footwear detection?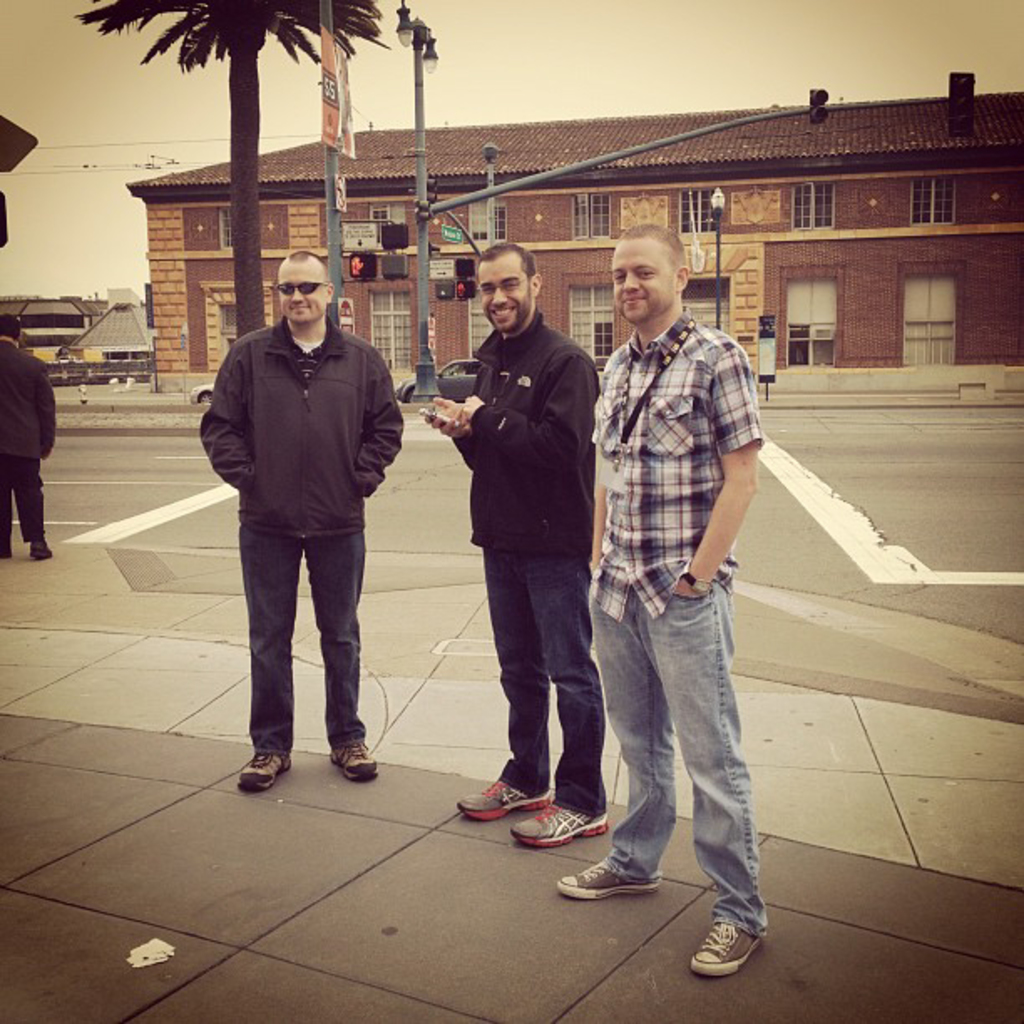
locate(689, 910, 761, 980)
